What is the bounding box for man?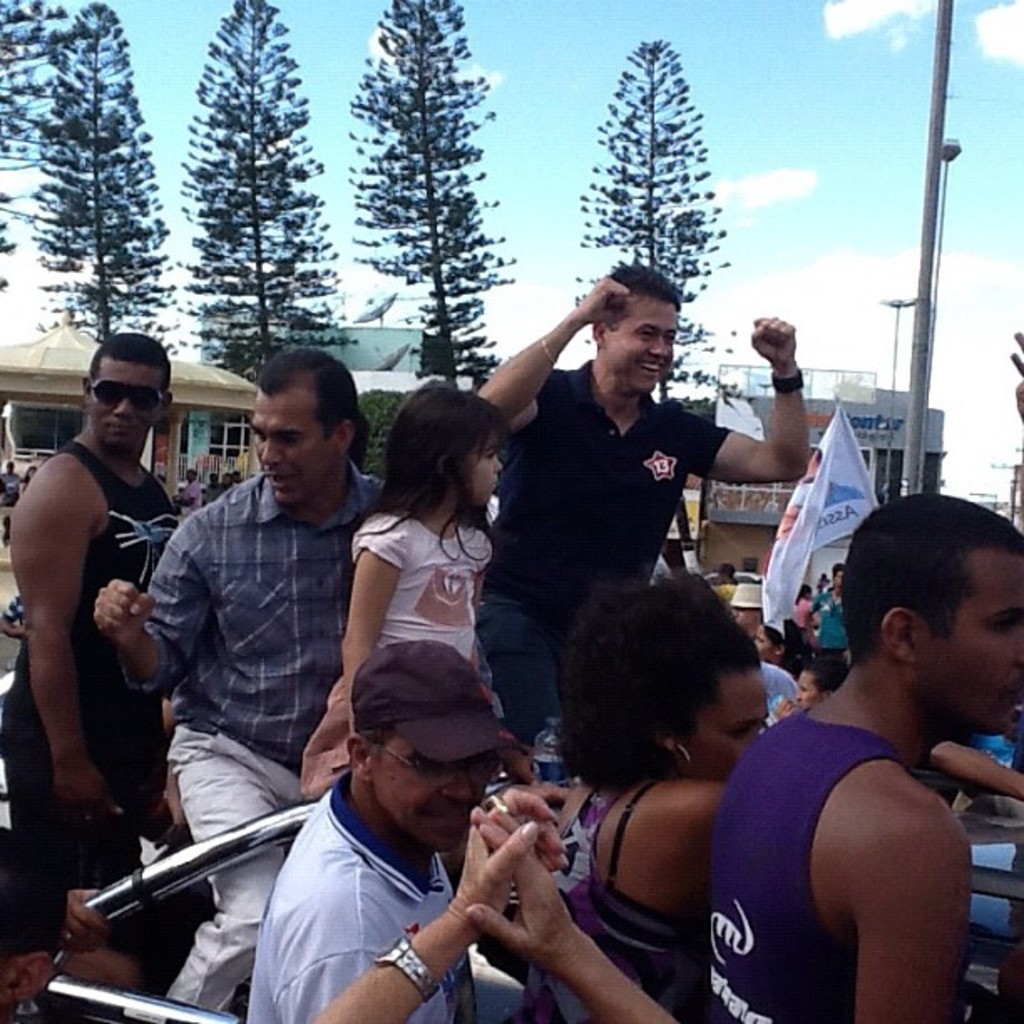
<box>99,343,398,1022</box>.
